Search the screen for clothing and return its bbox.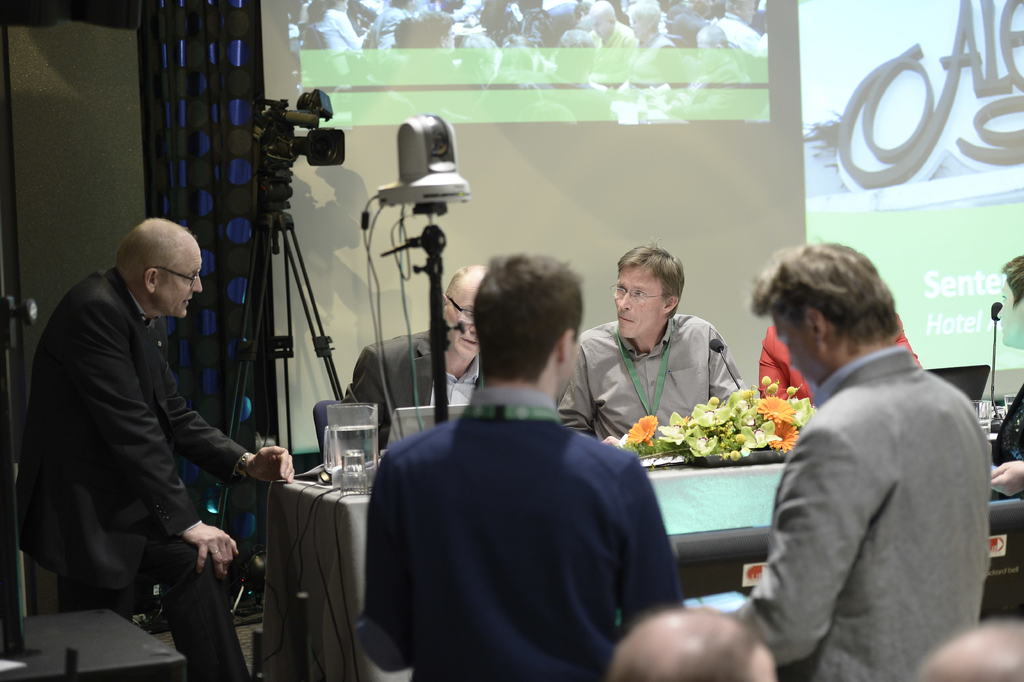
Found: x1=565 y1=318 x2=745 y2=464.
